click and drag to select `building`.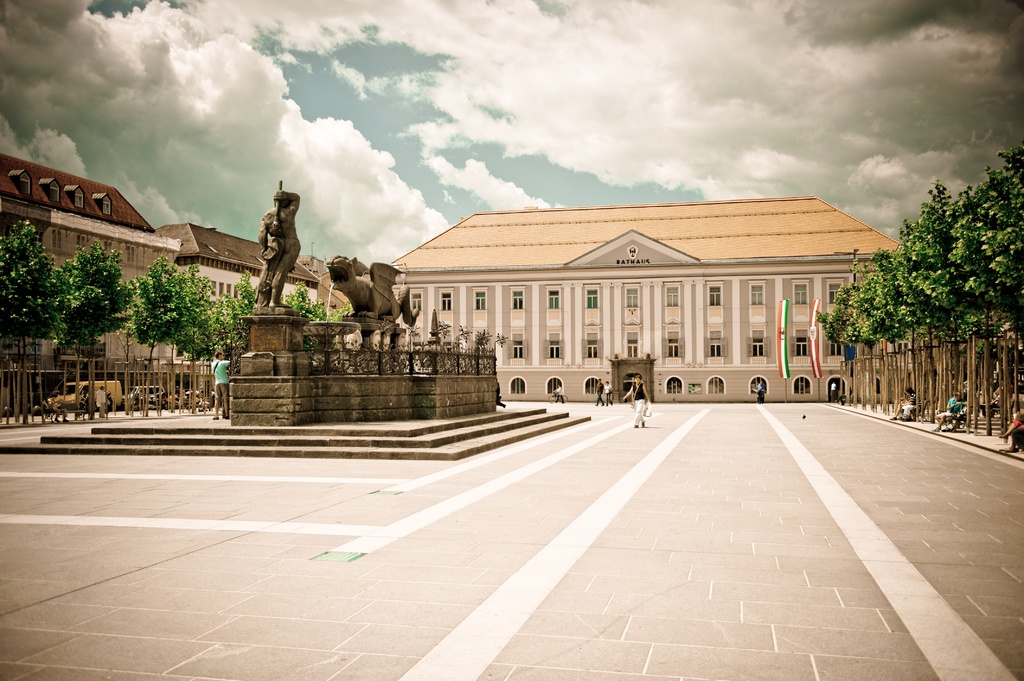
Selection: [x1=375, y1=191, x2=922, y2=405].
